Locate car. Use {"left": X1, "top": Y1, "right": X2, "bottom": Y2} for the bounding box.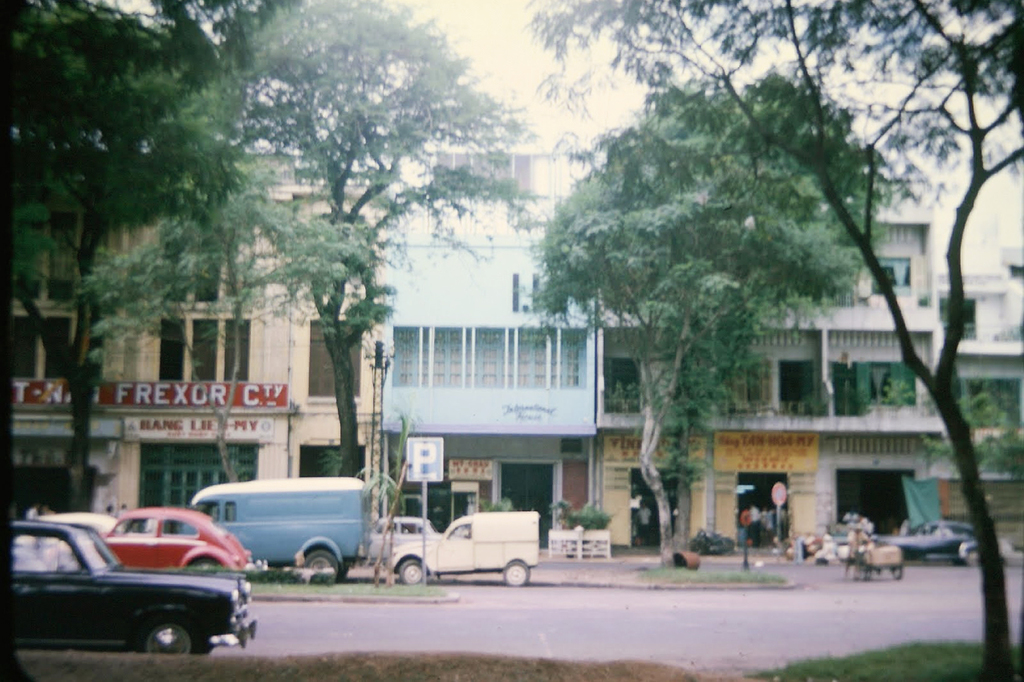
{"left": 894, "top": 519, "right": 1010, "bottom": 558}.
